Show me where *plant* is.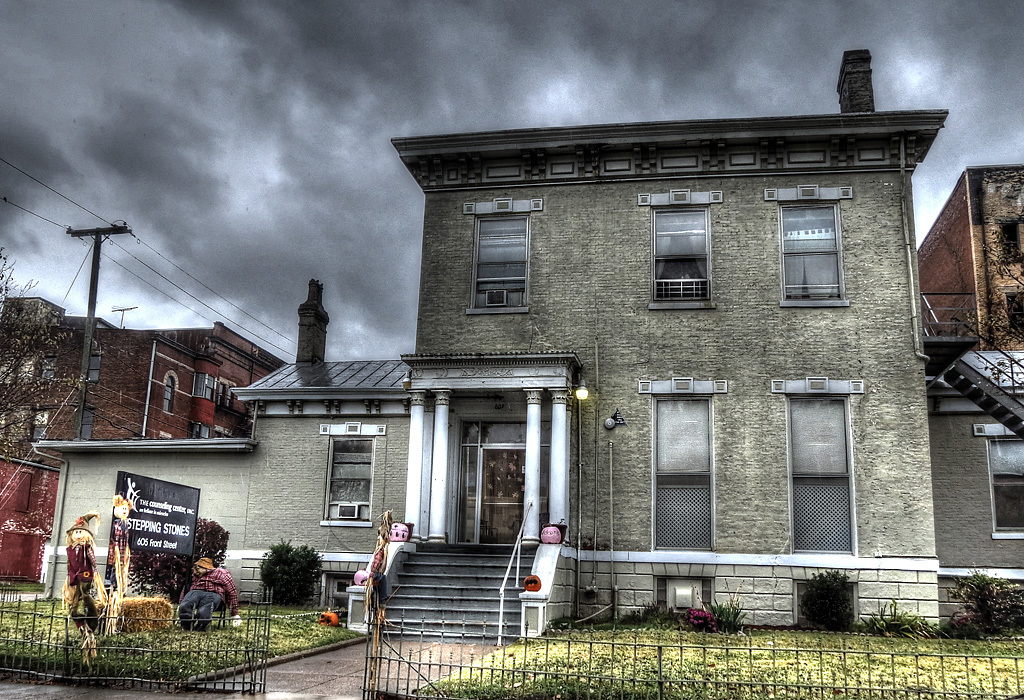
*plant* is at x1=418, y1=600, x2=1023, y2=694.
